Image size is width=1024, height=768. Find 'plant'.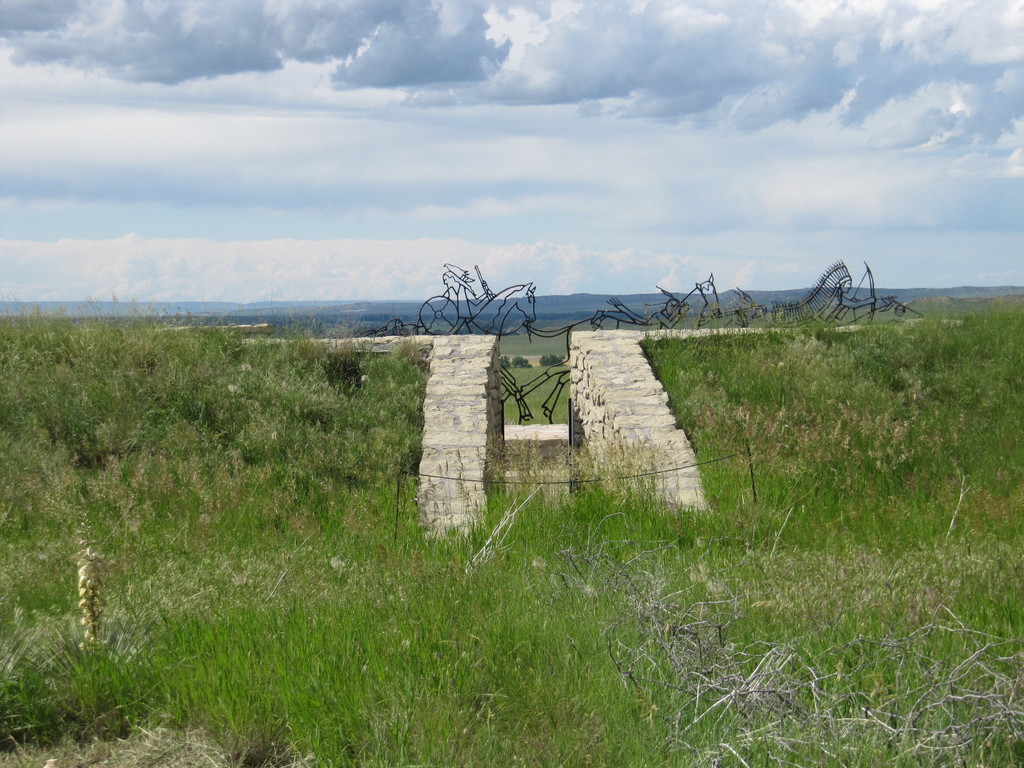
500 352 512 371.
